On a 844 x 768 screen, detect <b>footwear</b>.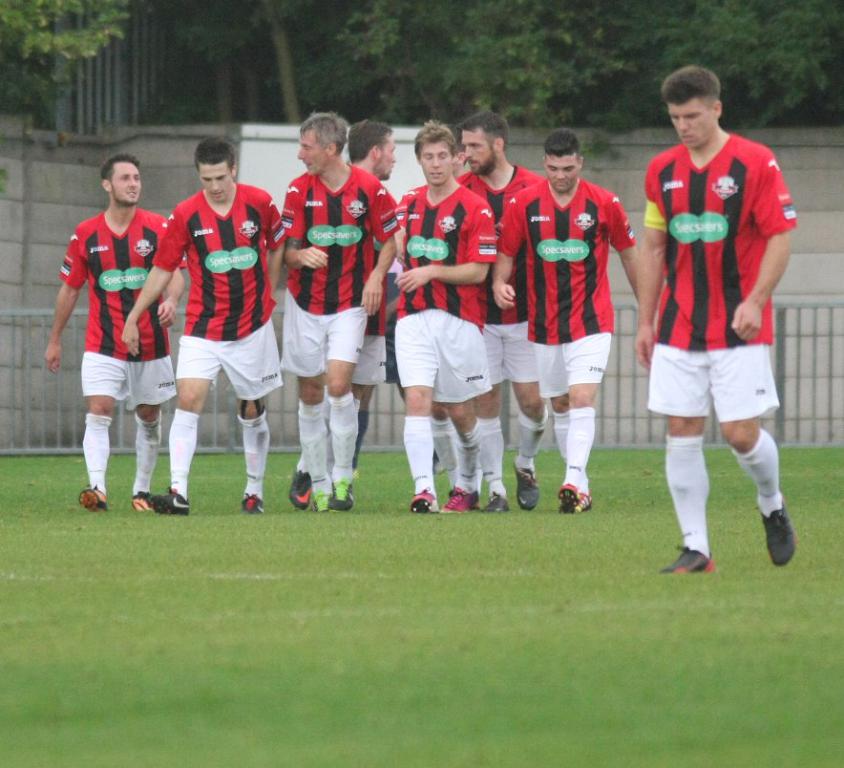
region(448, 493, 483, 509).
